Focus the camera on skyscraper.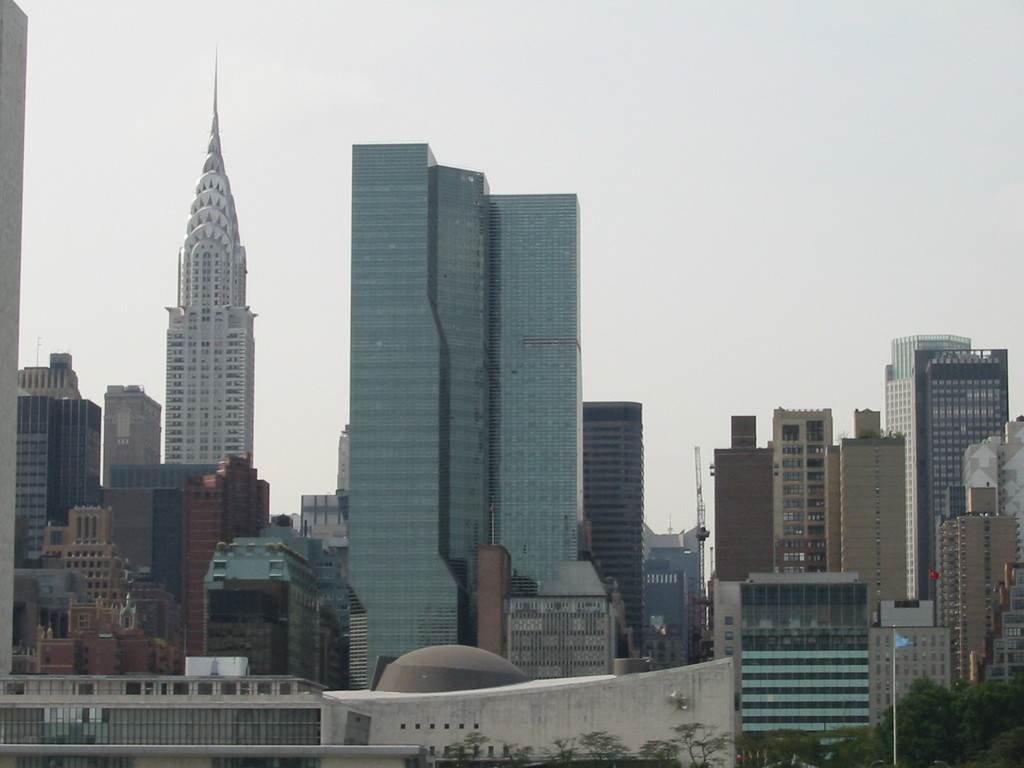
Focus region: <bbox>0, 1, 33, 677</bbox>.
